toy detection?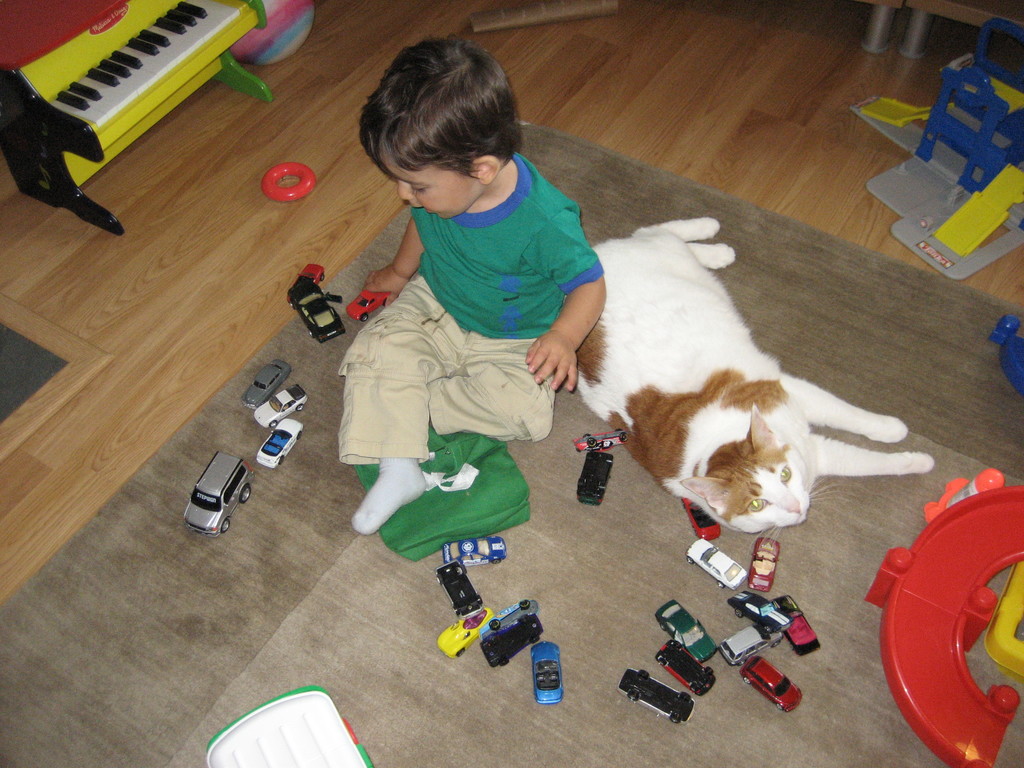
box=[254, 383, 306, 428]
